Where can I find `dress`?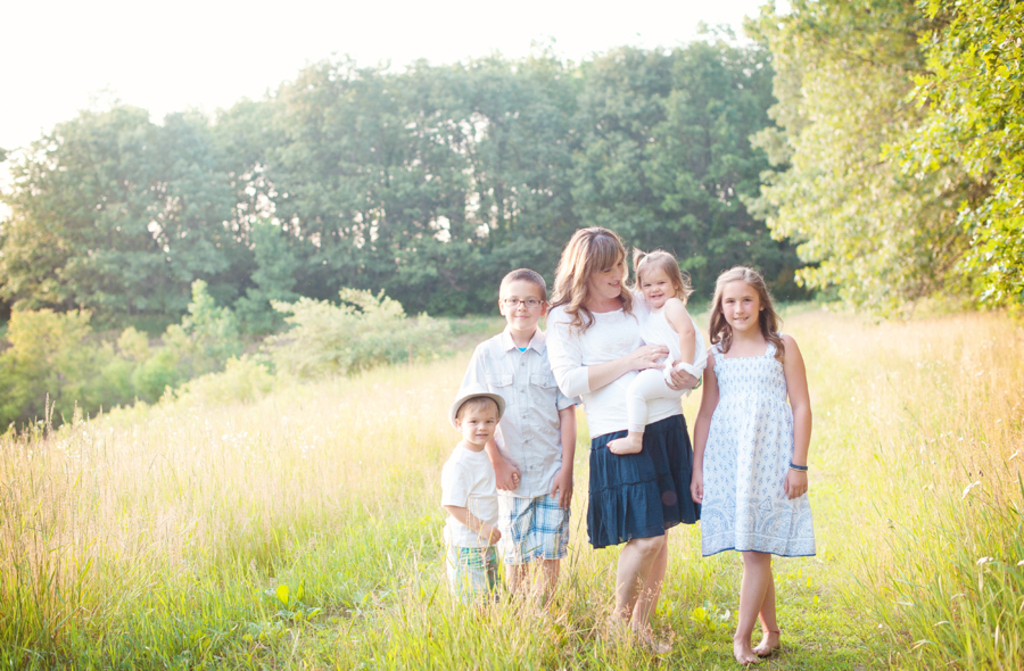
You can find it at (left=704, top=340, right=815, bottom=554).
